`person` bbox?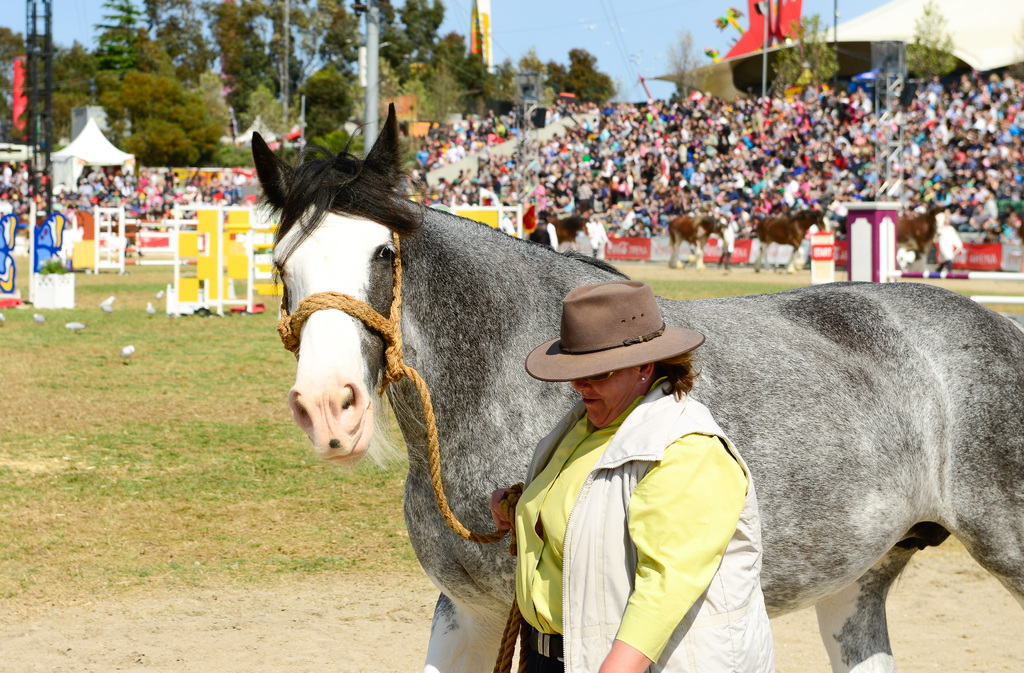
left=513, top=278, right=764, bottom=669
